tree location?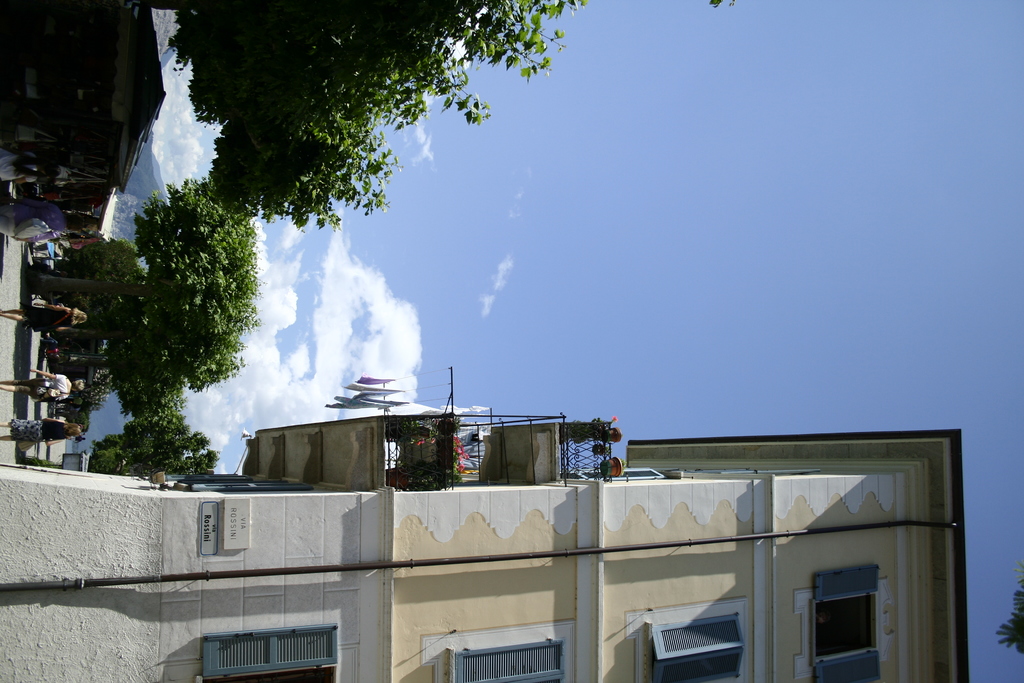
{"left": 85, "top": 397, "right": 215, "bottom": 488}
